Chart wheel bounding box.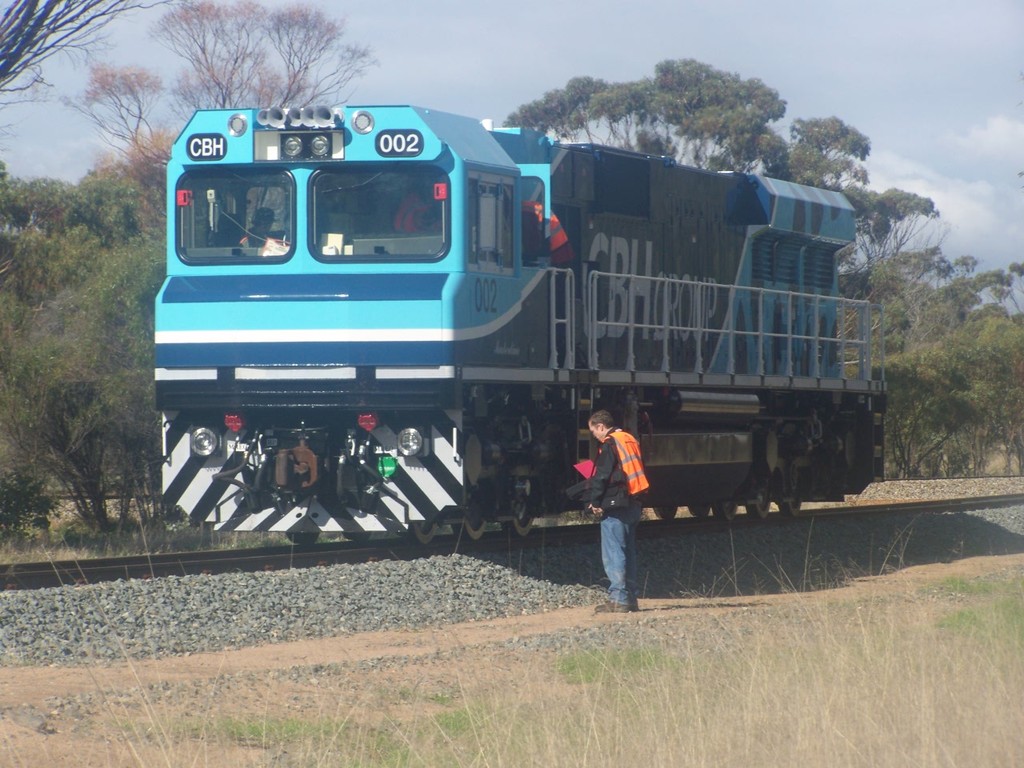
Charted: 456/469/487/535.
